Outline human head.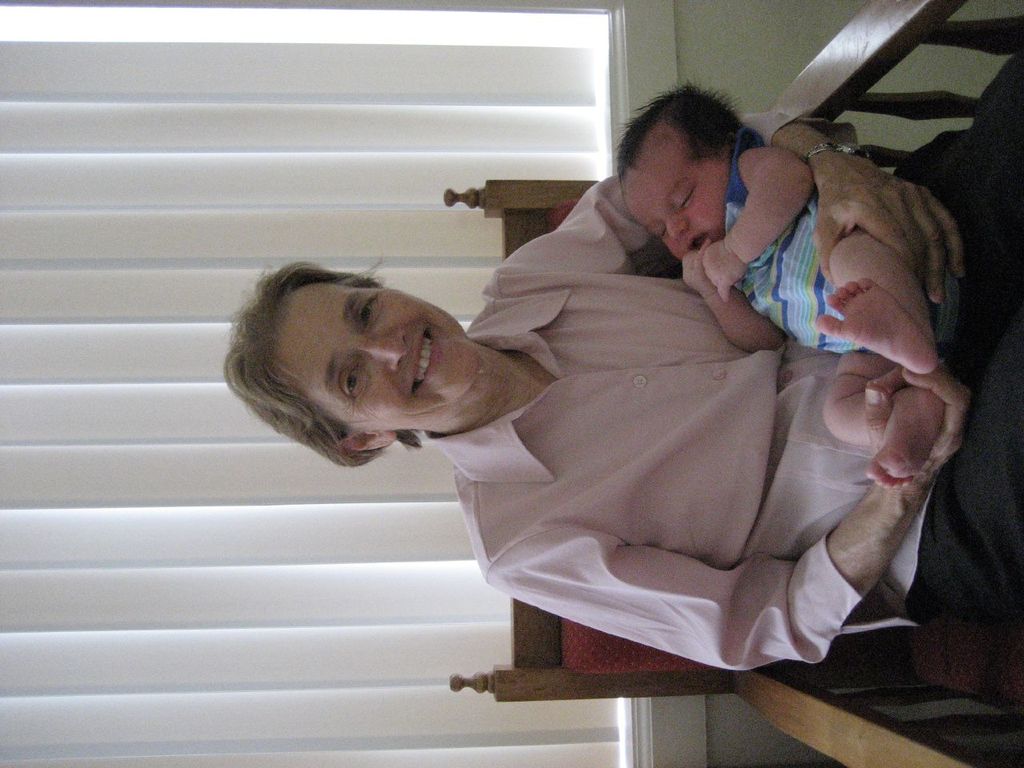
Outline: <bbox>620, 90, 774, 247</bbox>.
